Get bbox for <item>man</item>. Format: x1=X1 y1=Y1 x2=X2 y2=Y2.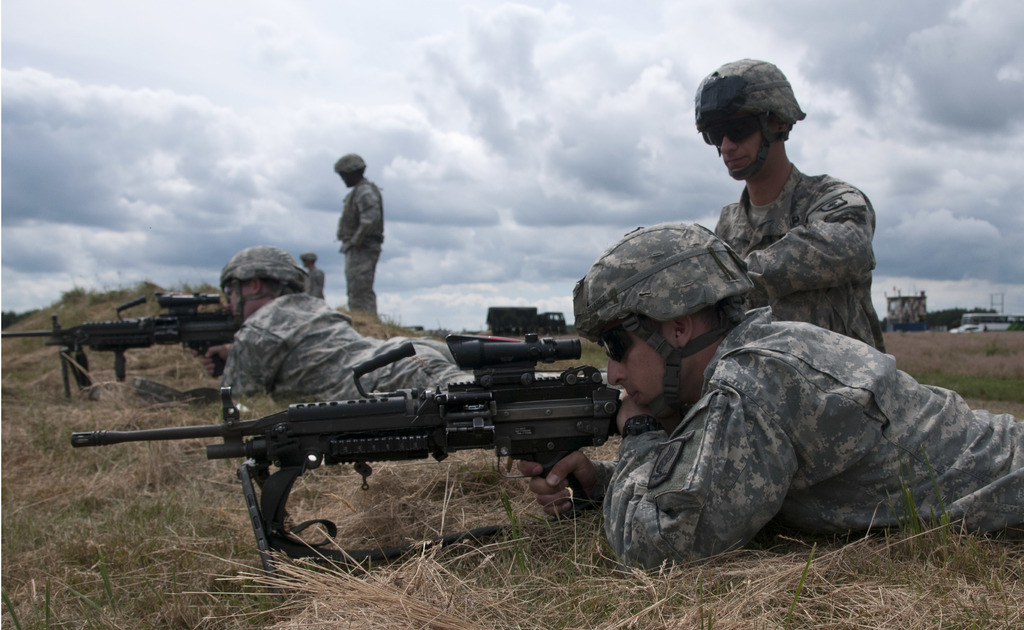
x1=198 y1=243 x2=482 y2=408.
